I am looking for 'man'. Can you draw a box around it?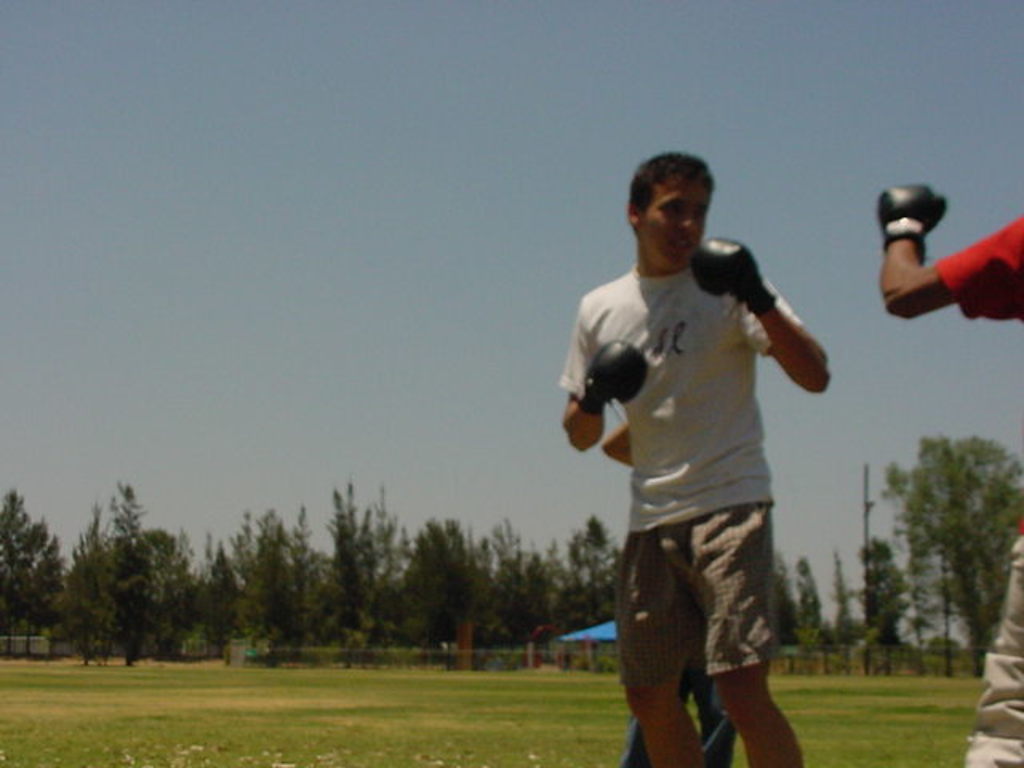
Sure, the bounding box is {"x1": 866, "y1": 186, "x2": 1022, "y2": 766}.
